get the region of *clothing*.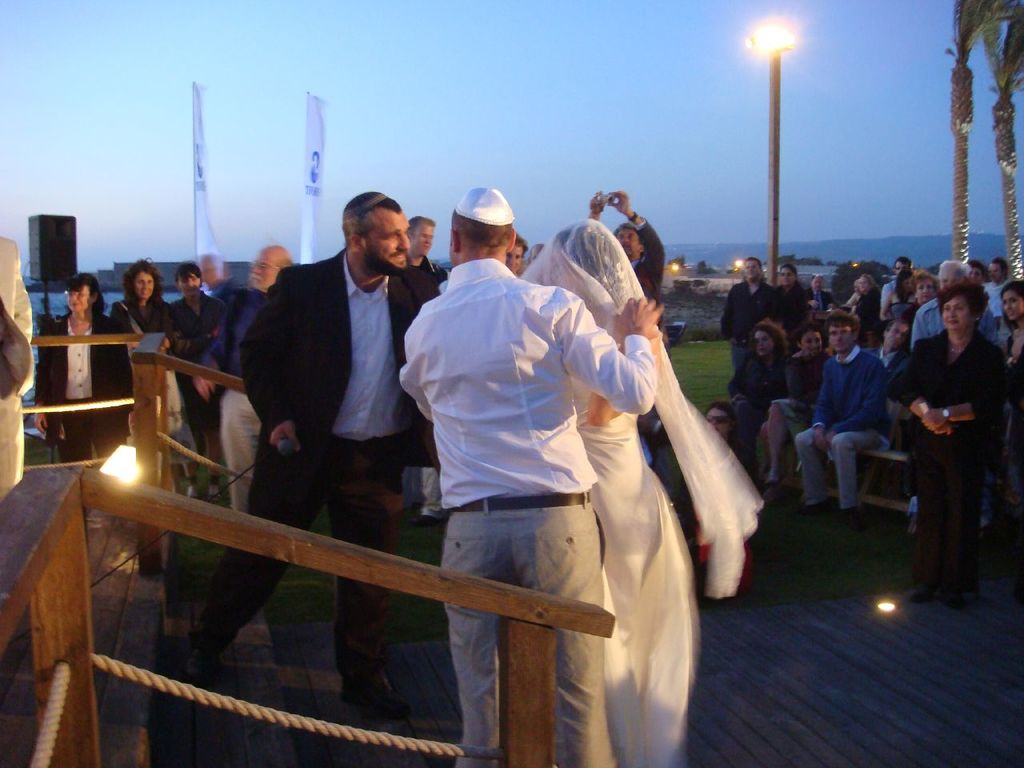
(634,221,665,298).
